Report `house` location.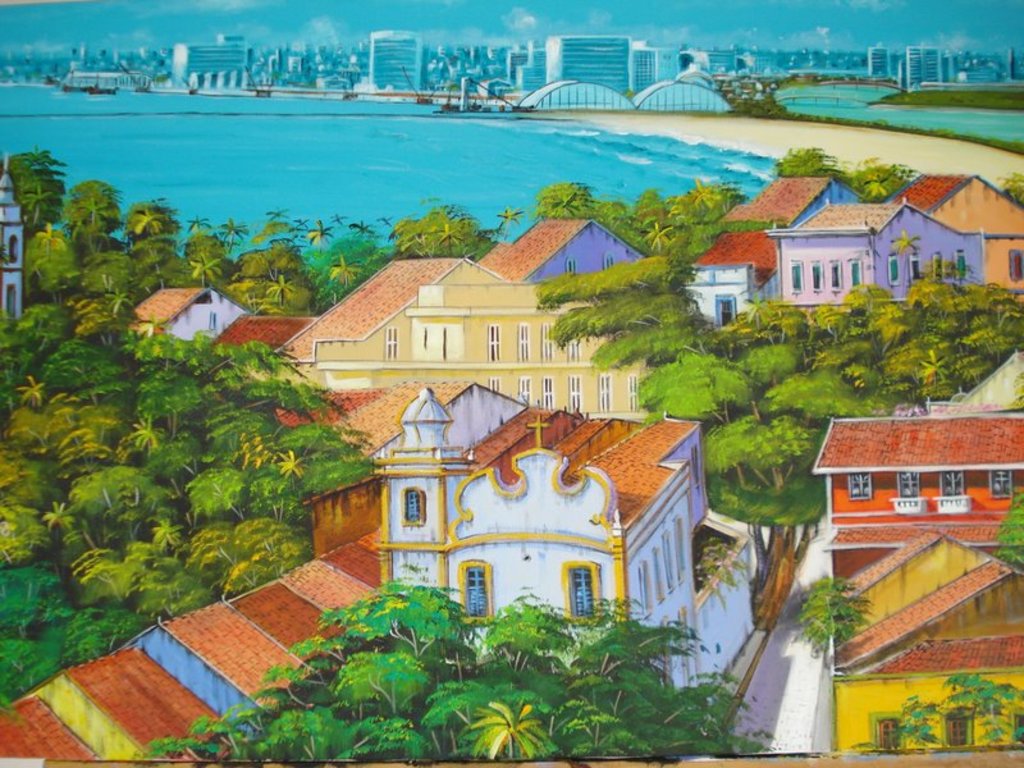
Report: [311, 527, 384, 596].
